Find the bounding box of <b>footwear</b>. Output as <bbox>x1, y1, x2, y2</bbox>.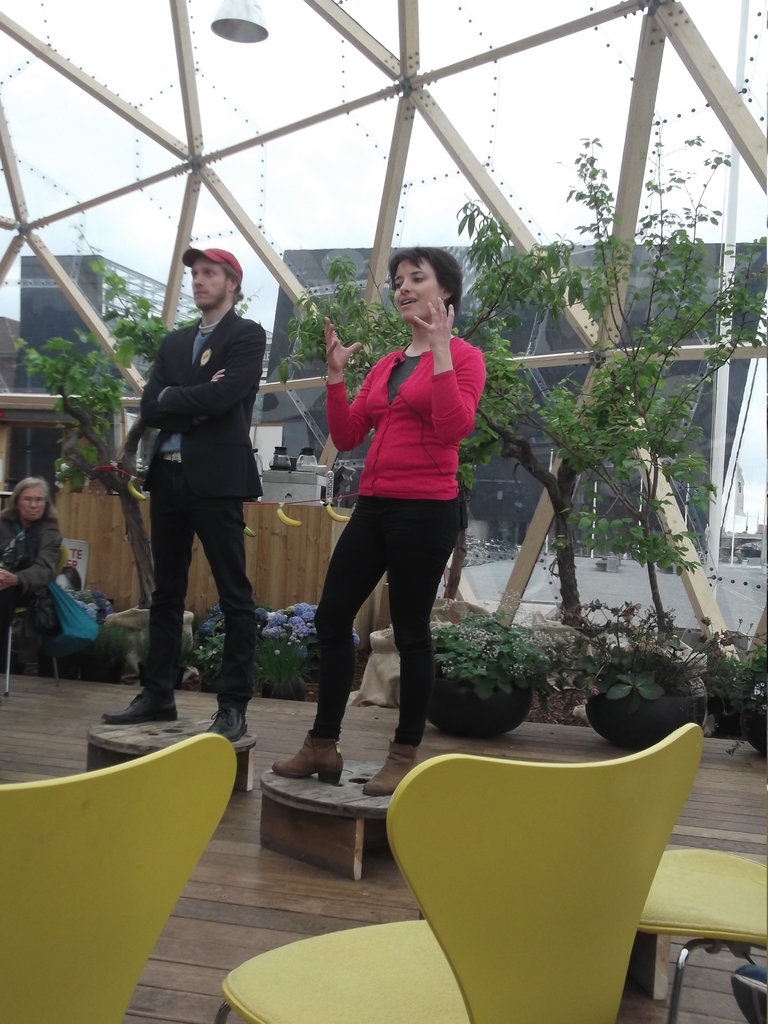
<bbox>361, 736, 426, 796</bbox>.
